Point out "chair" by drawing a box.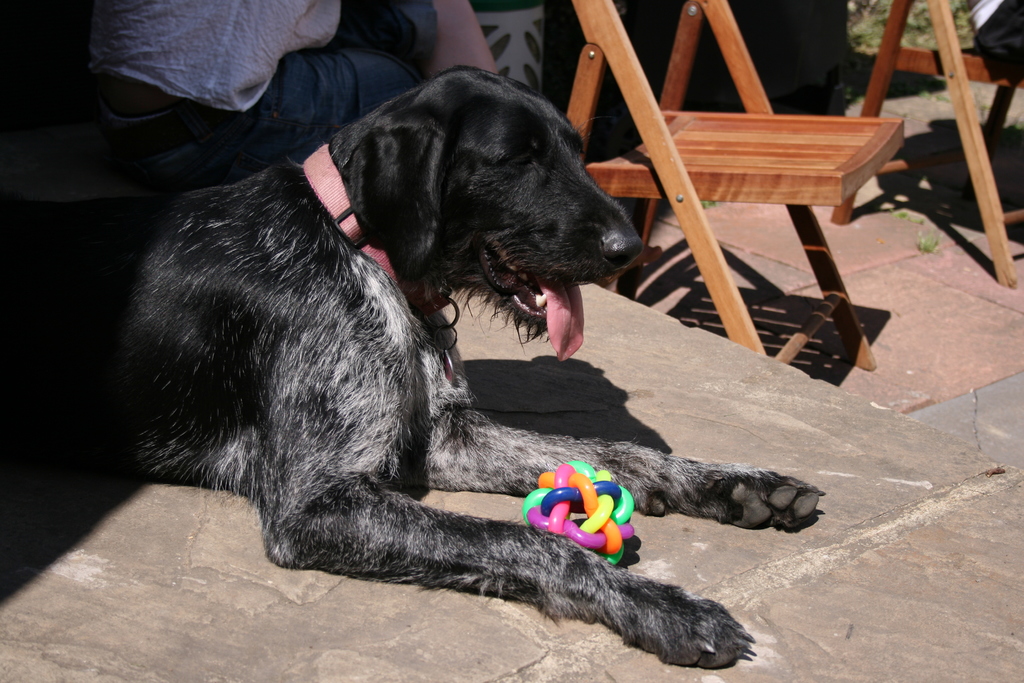
<bbox>829, 0, 1023, 291</bbox>.
